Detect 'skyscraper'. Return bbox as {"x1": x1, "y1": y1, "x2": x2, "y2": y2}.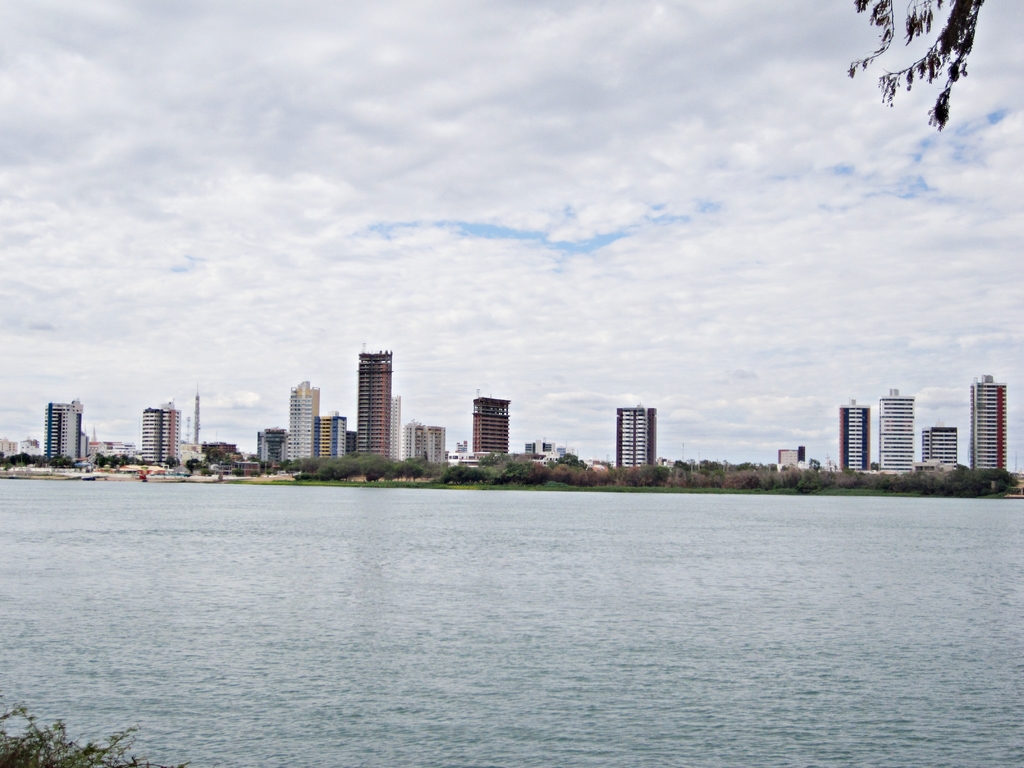
{"x1": 285, "y1": 380, "x2": 320, "y2": 461}.
